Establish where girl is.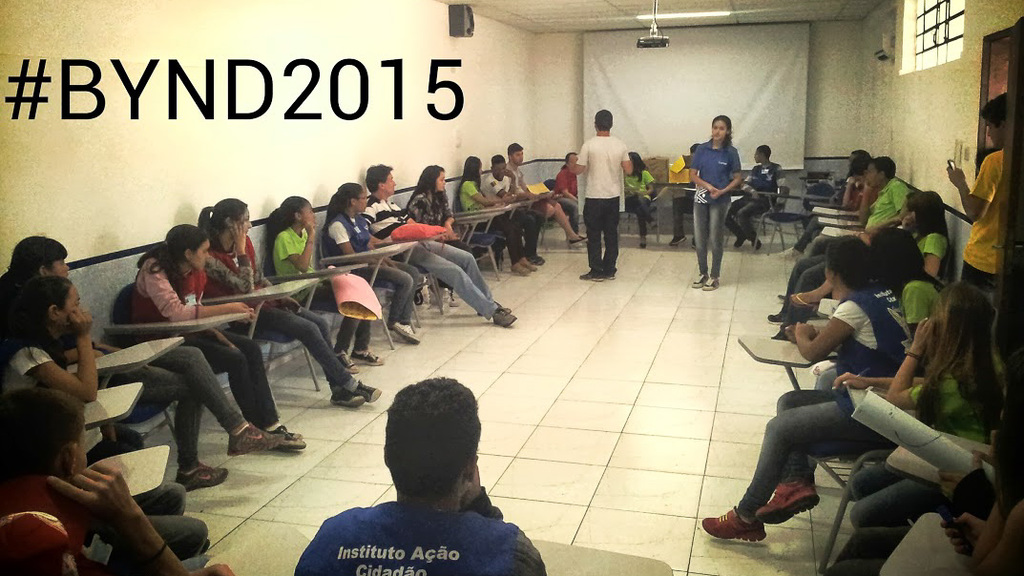
Established at [0,237,281,494].
